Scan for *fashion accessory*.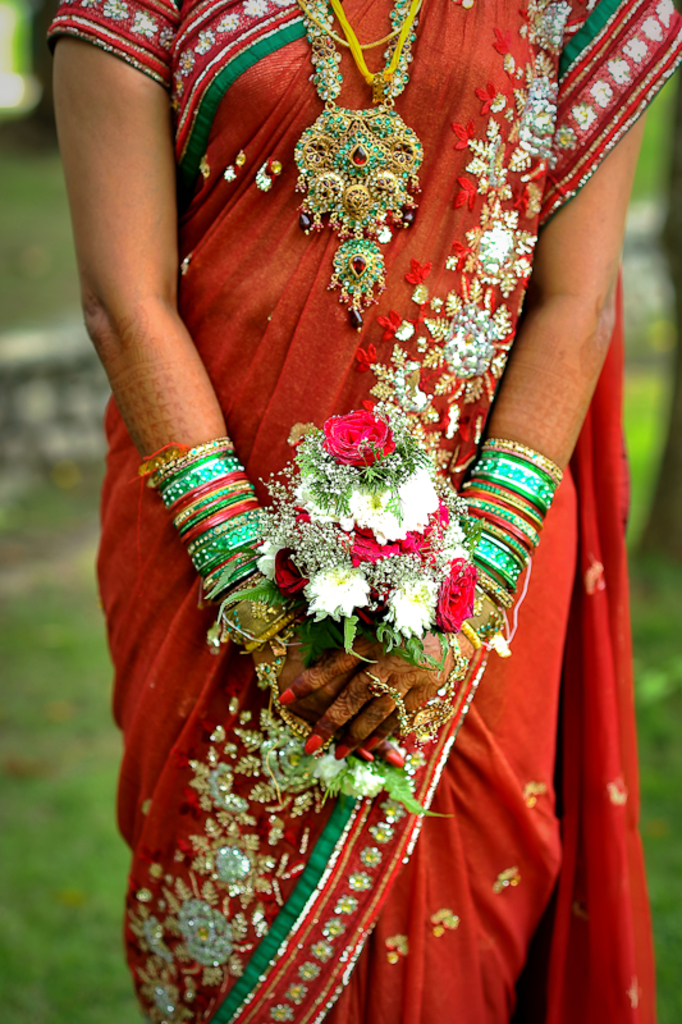
Scan result: <bbox>322, 3, 417, 101</bbox>.
